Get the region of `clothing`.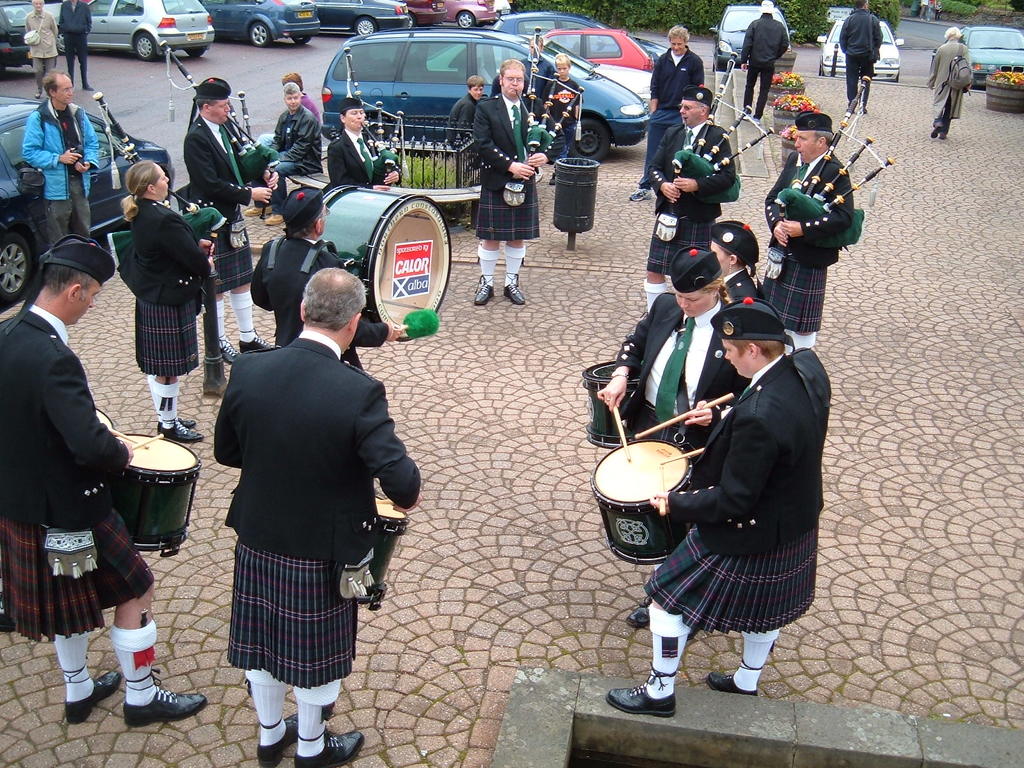
box=[243, 230, 383, 372].
